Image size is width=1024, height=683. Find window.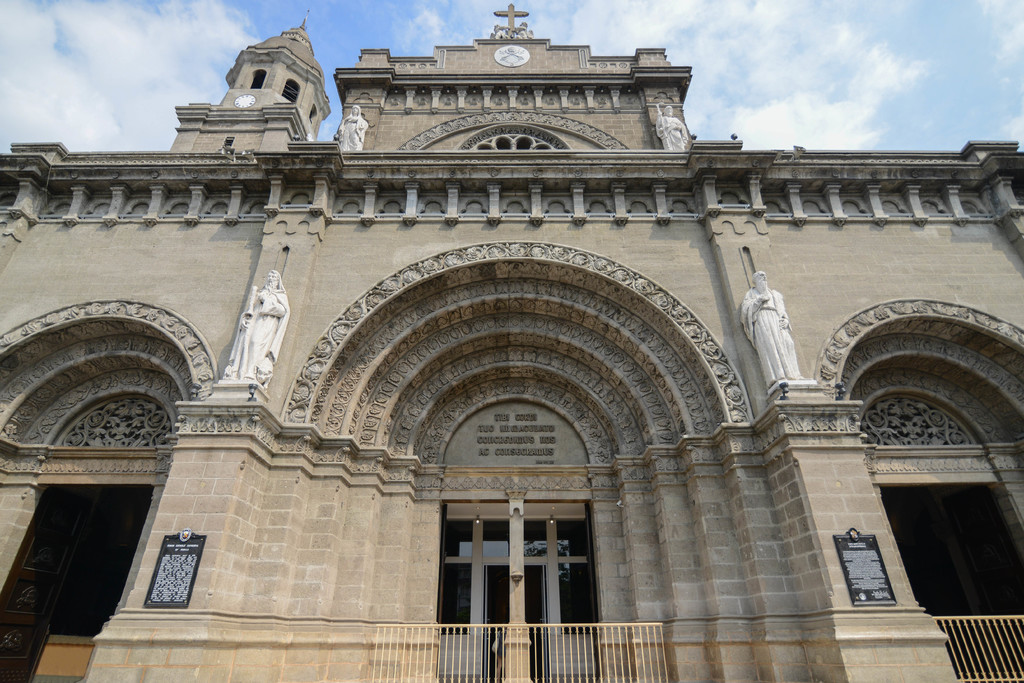
left=307, top=104, right=318, bottom=129.
